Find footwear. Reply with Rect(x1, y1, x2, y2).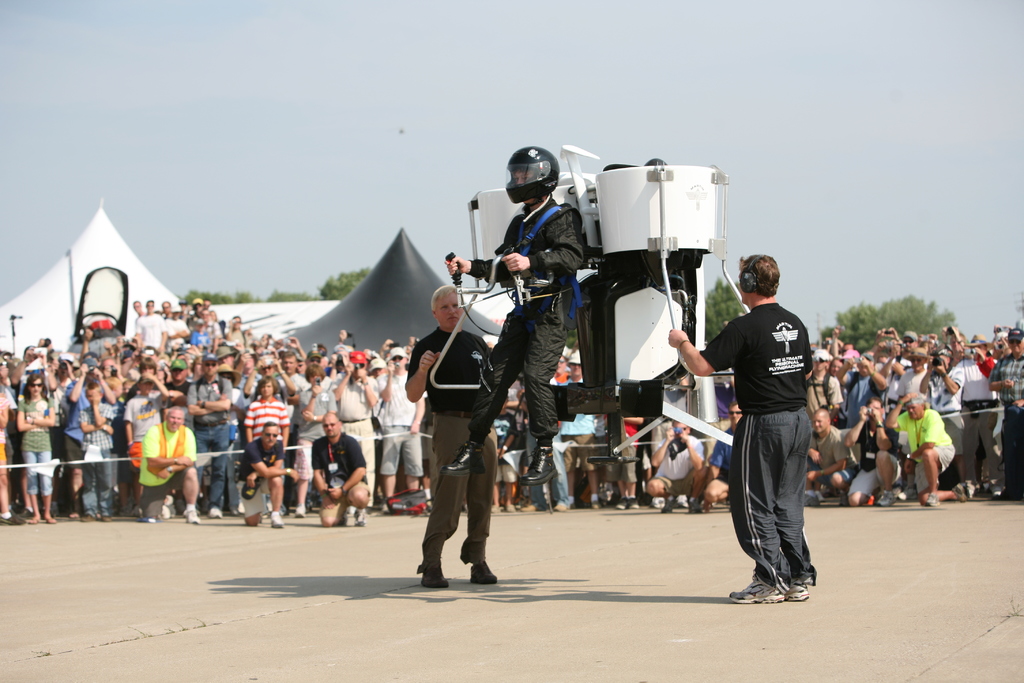
Rect(590, 497, 600, 509).
